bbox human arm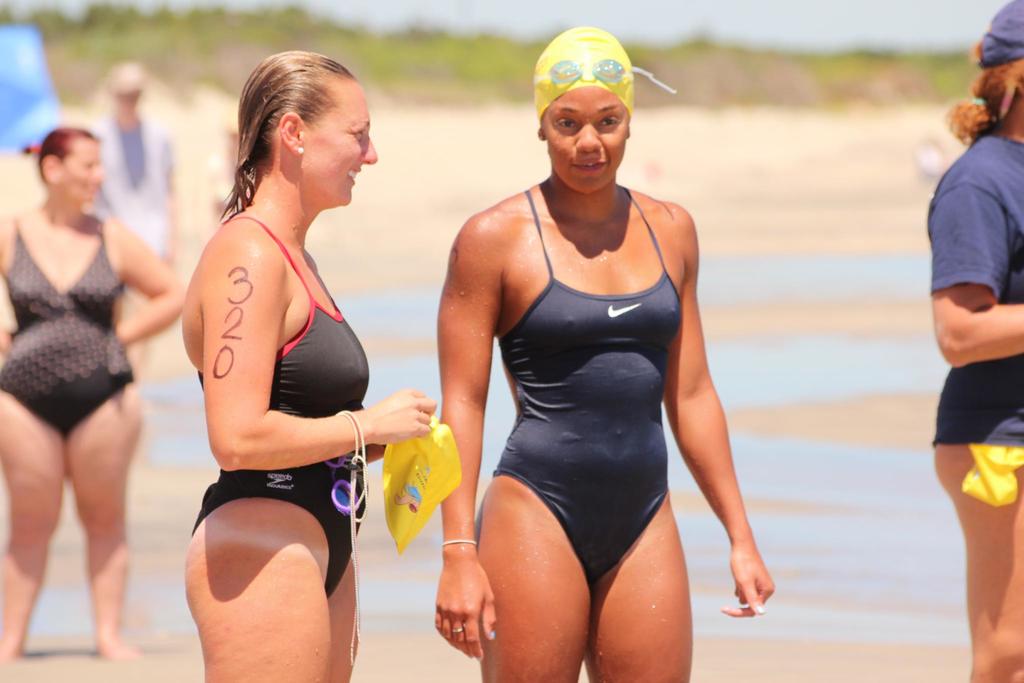
x1=367 y1=432 x2=391 y2=457
